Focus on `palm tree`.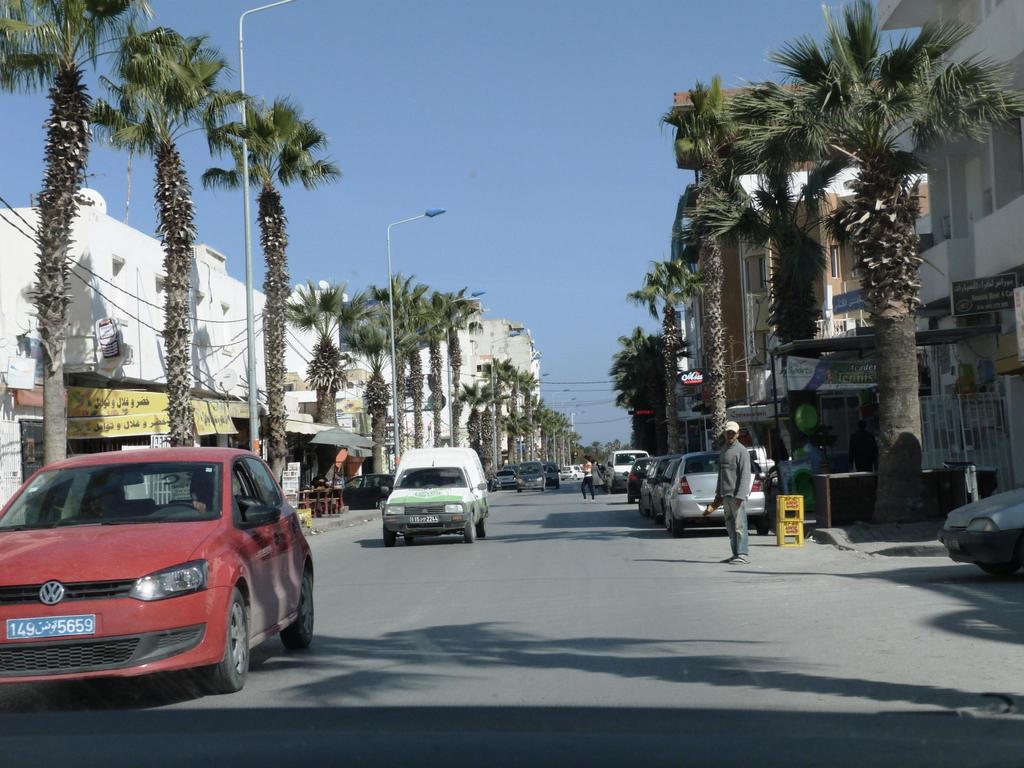
Focused at 647/240/699/417.
